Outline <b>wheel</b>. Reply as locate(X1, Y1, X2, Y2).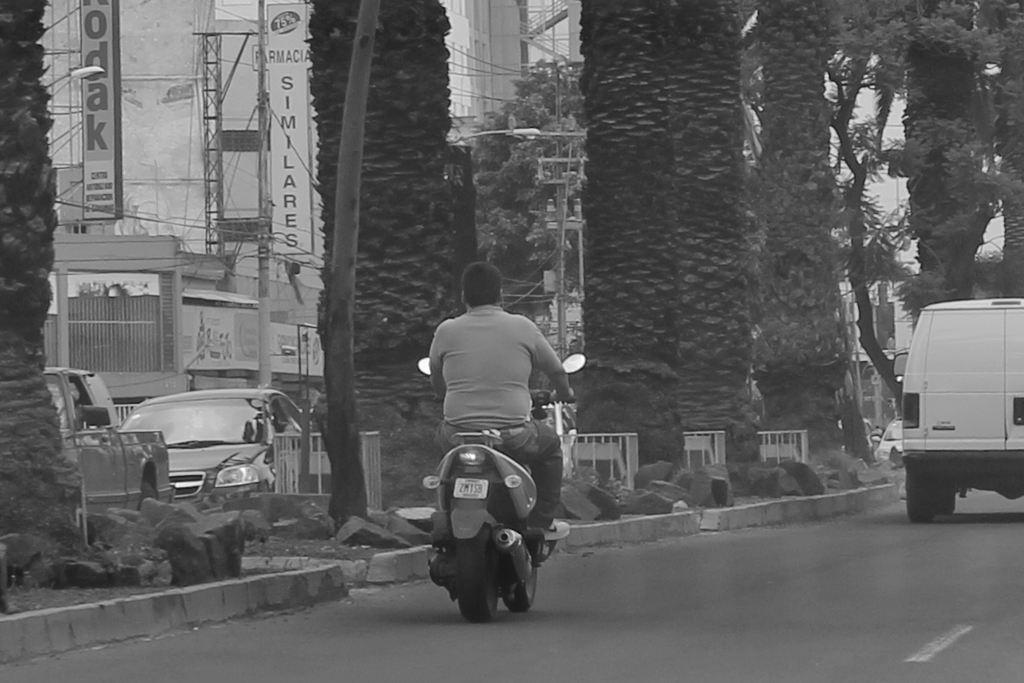
locate(136, 485, 159, 508).
